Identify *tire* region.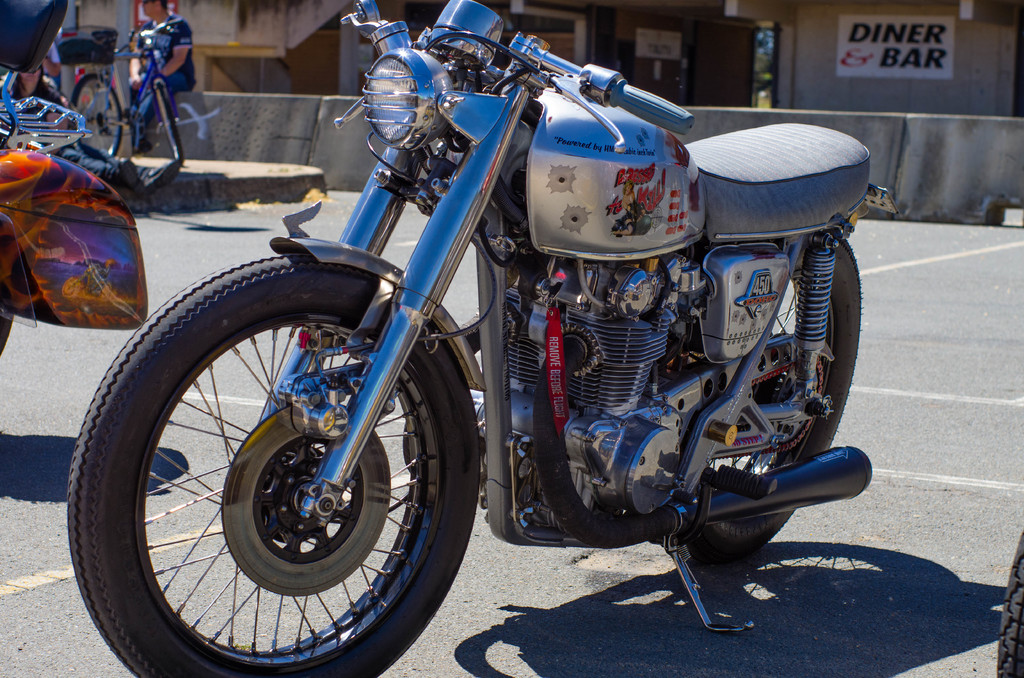
Region: left=157, top=77, right=188, bottom=159.
